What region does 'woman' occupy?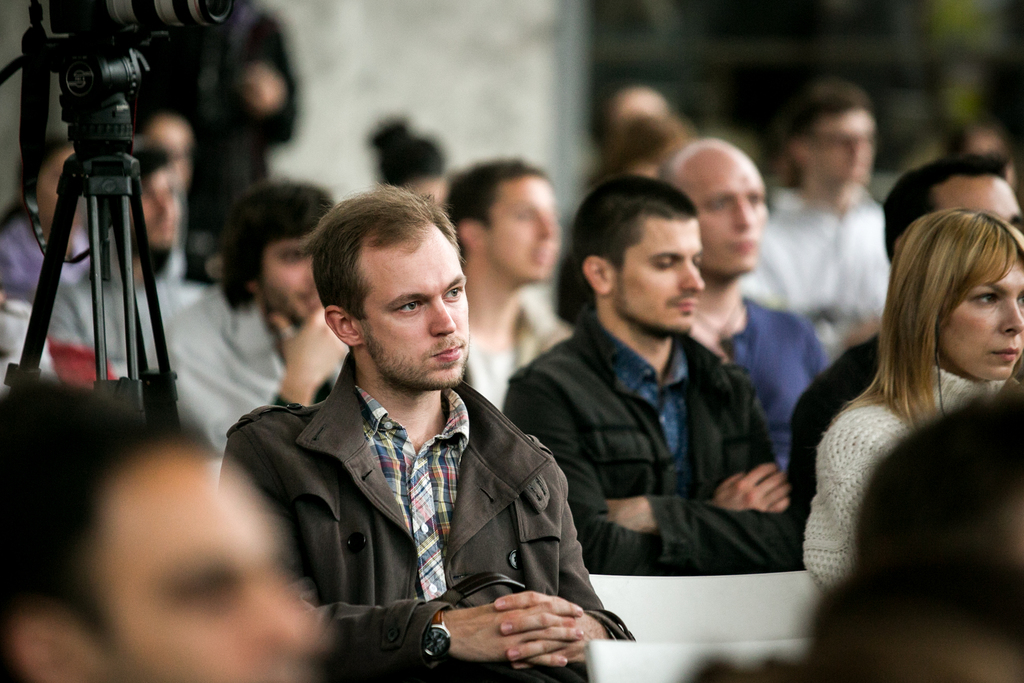
select_region(362, 117, 452, 209).
